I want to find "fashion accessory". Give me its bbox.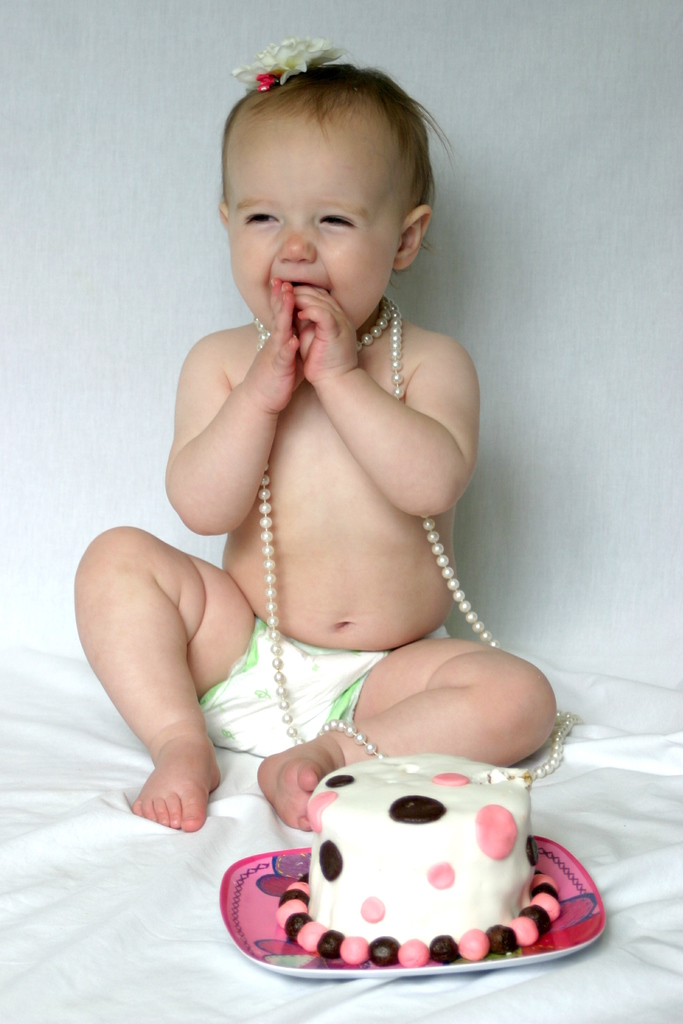
272,290,577,787.
